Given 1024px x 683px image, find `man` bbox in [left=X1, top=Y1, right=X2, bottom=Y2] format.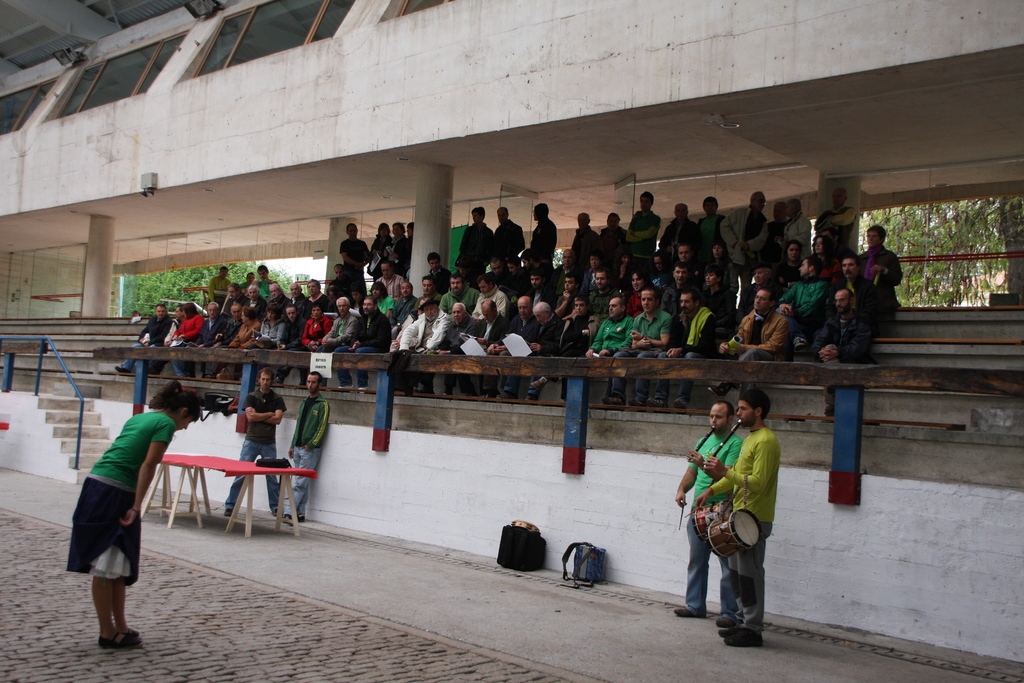
[left=659, top=201, right=703, bottom=247].
